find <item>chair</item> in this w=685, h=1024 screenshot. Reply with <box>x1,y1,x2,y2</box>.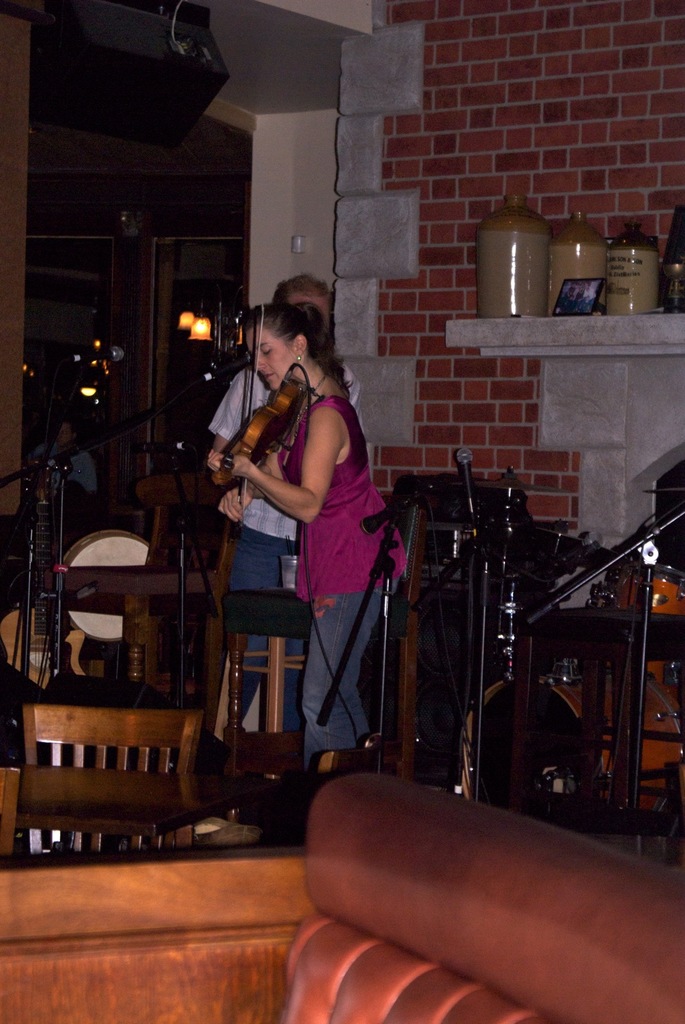
<box>6,703,206,862</box>.
